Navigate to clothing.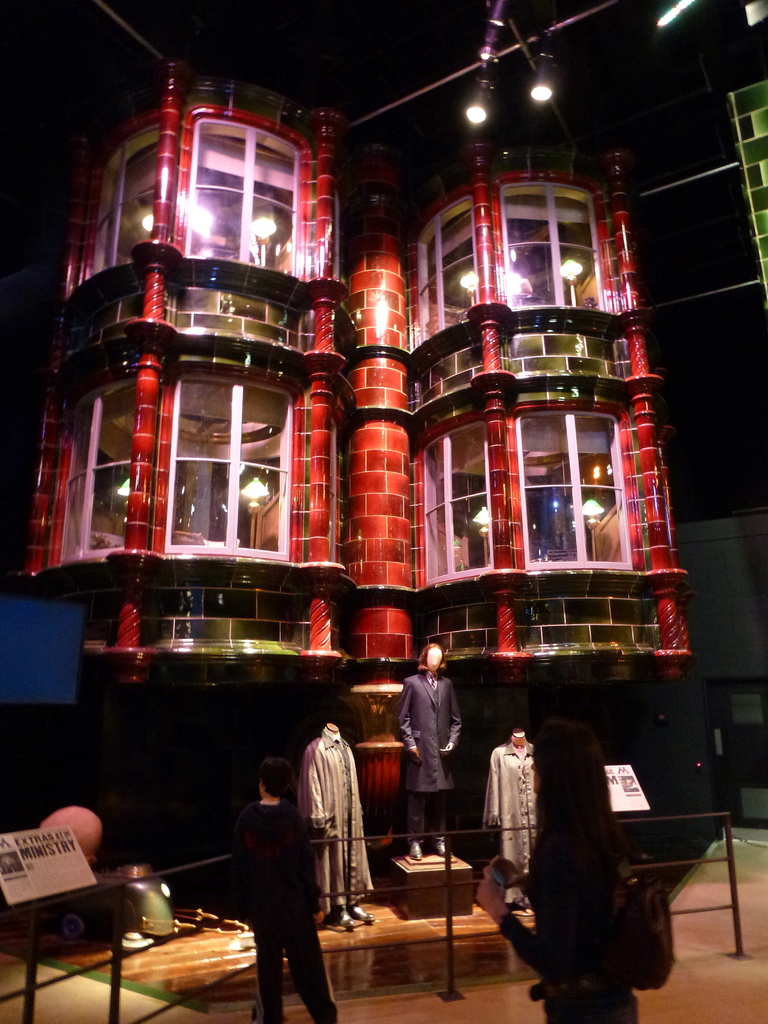
Navigation target: region(392, 671, 460, 772).
